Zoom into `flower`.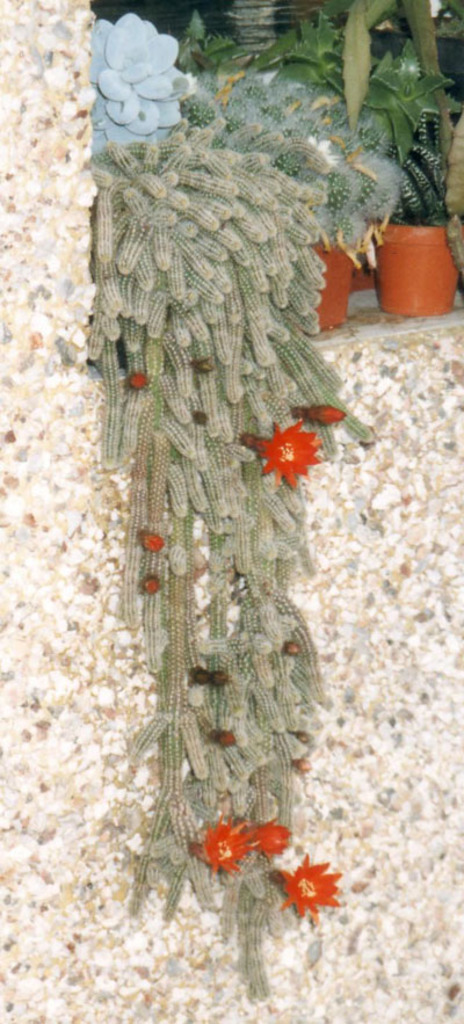
Zoom target: select_region(140, 514, 160, 551).
